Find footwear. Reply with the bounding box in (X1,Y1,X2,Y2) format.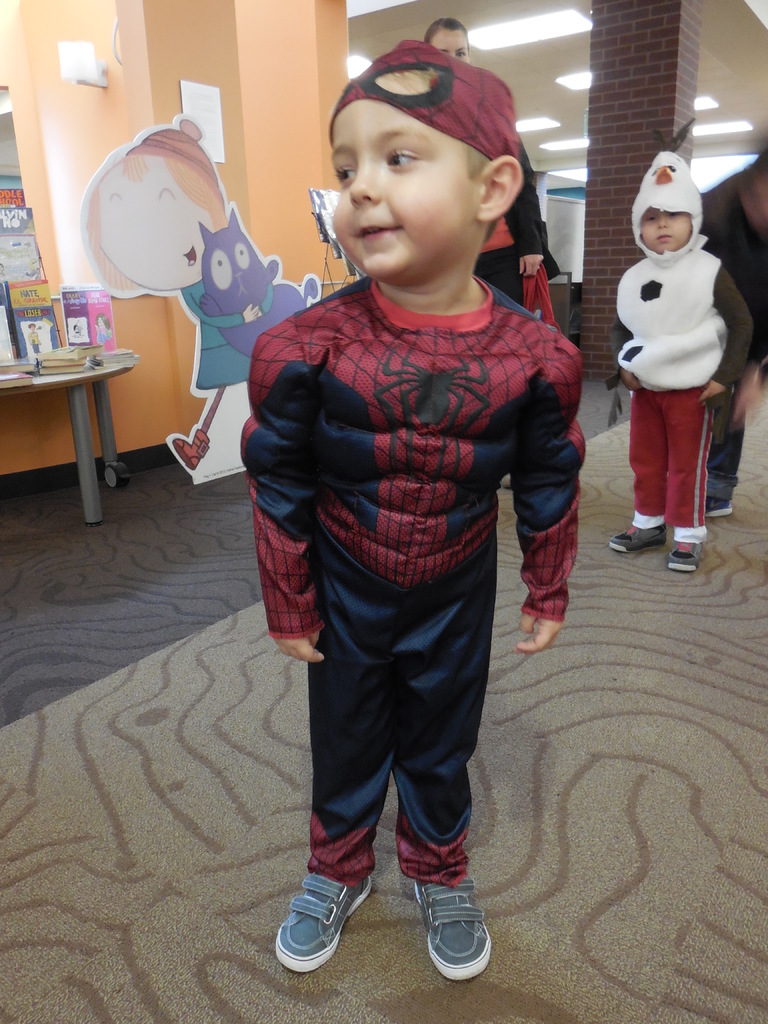
(418,875,499,983).
